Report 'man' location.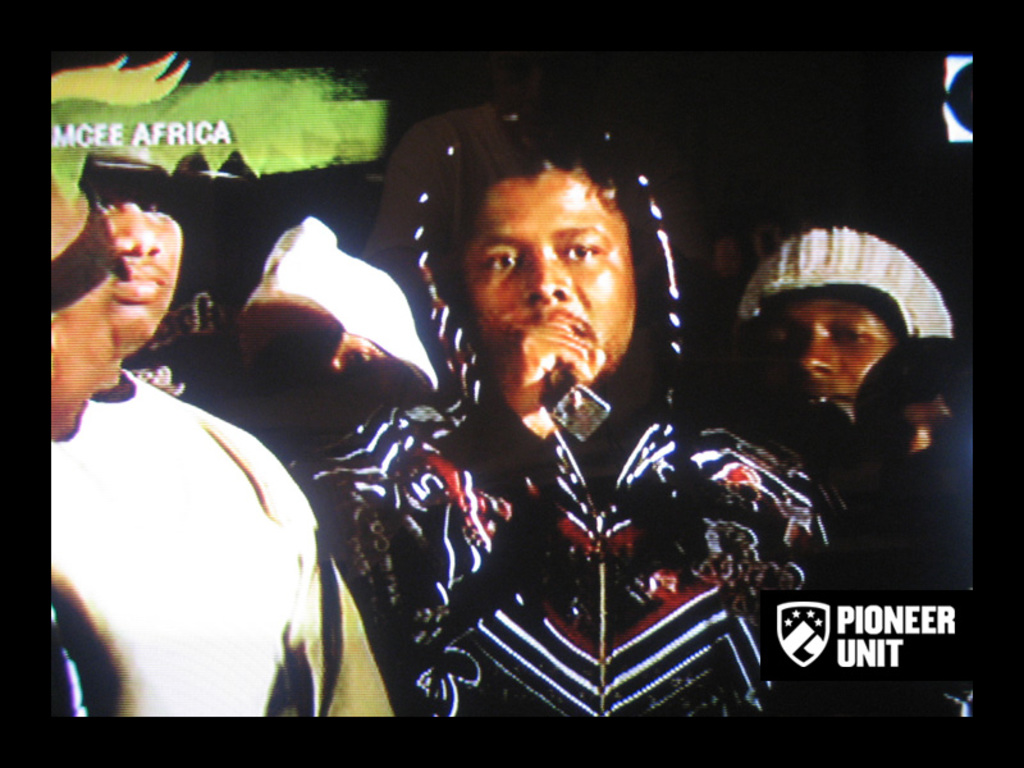
Report: rect(38, 165, 129, 447).
